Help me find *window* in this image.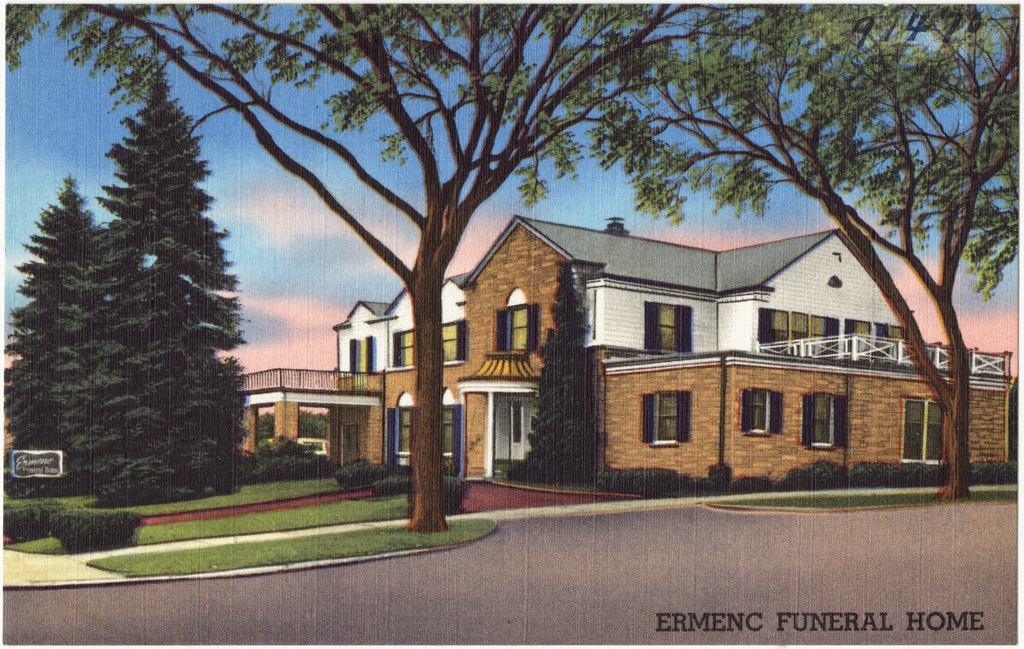
Found it: [761, 312, 840, 356].
